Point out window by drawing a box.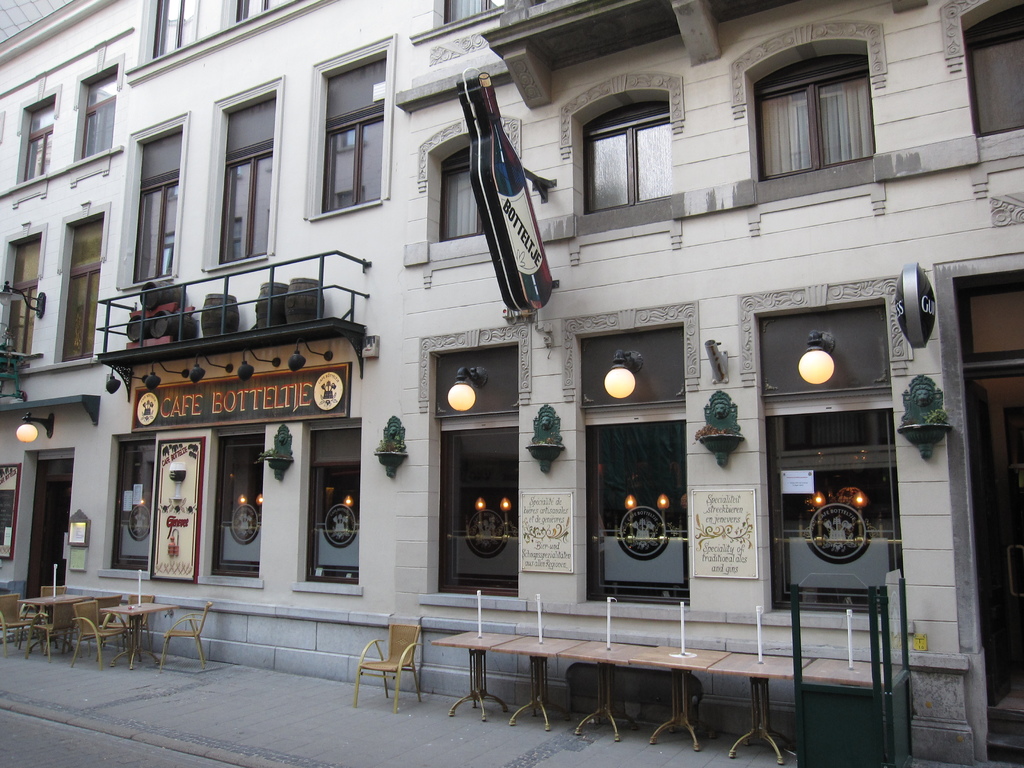
bbox=(0, 239, 40, 359).
